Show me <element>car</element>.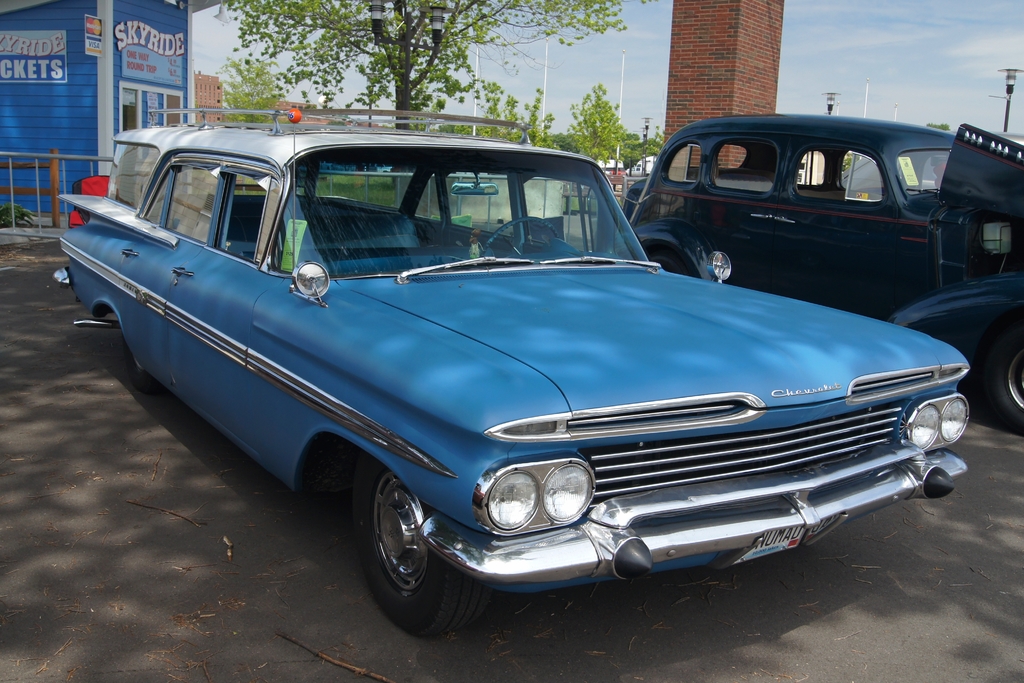
<element>car</element> is here: 604, 170, 611, 175.
